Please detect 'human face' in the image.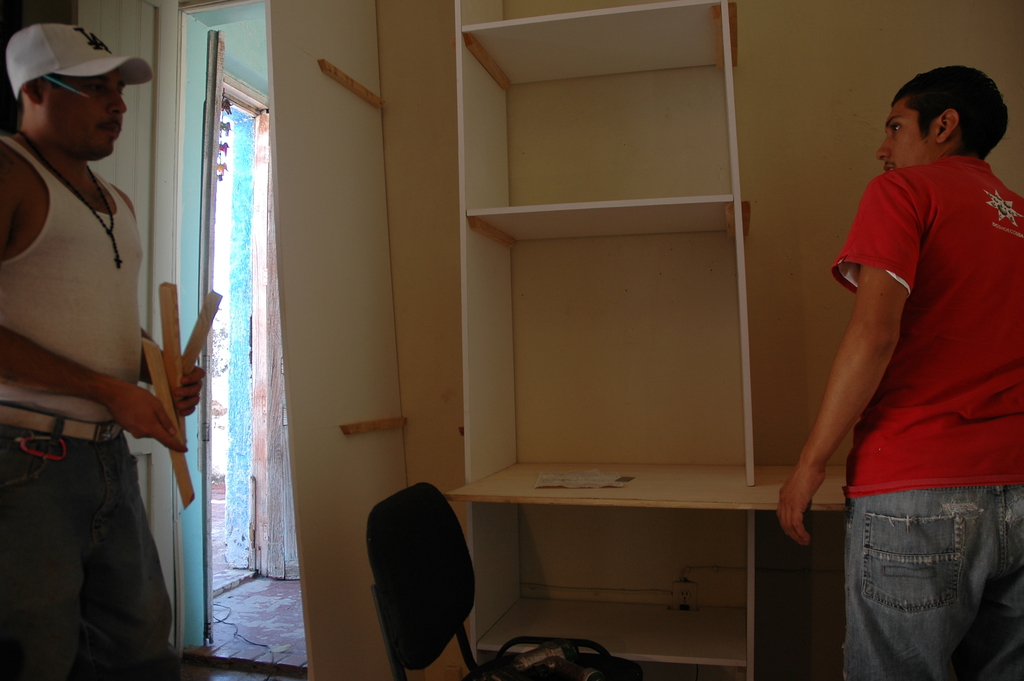
(left=877, top=99, right=934, bottom=174).
